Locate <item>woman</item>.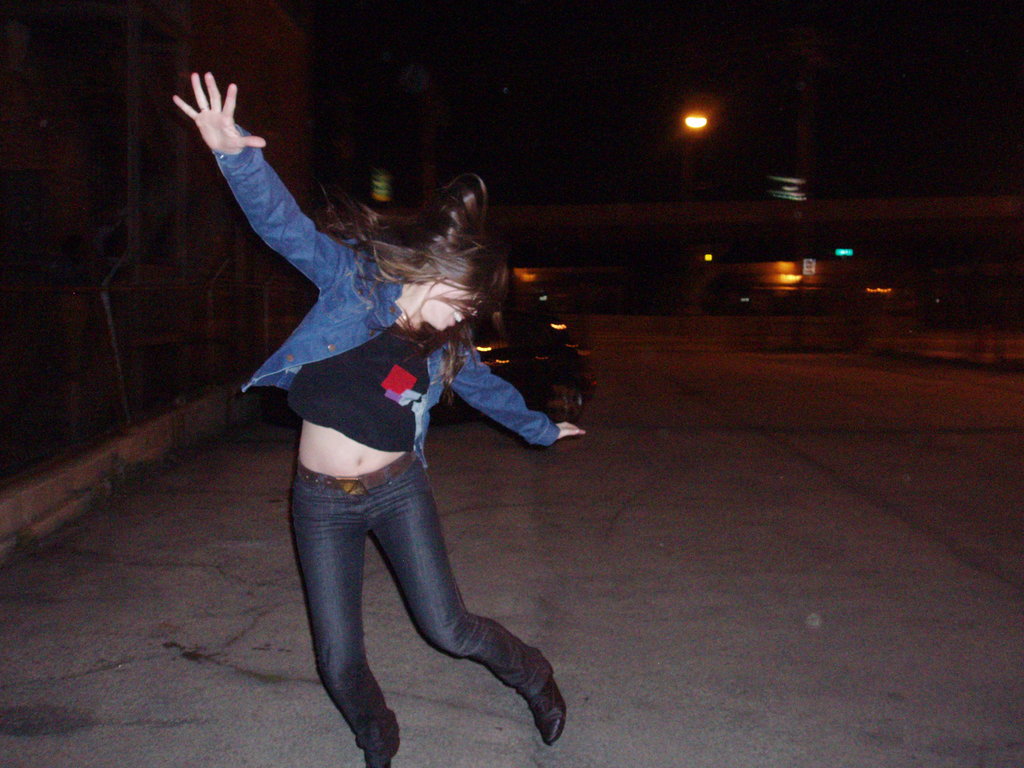
Bounding box: 169,68,589,767.
